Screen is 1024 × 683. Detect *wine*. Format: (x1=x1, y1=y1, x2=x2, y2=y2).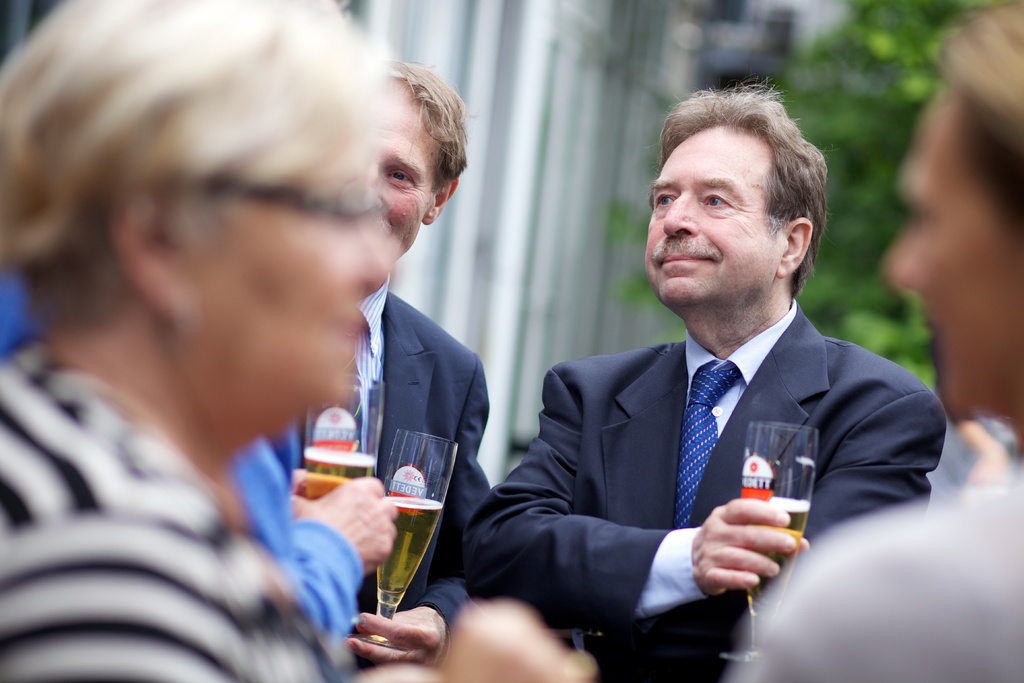
(x1=742, y1=497, x2=806, y2=620).
